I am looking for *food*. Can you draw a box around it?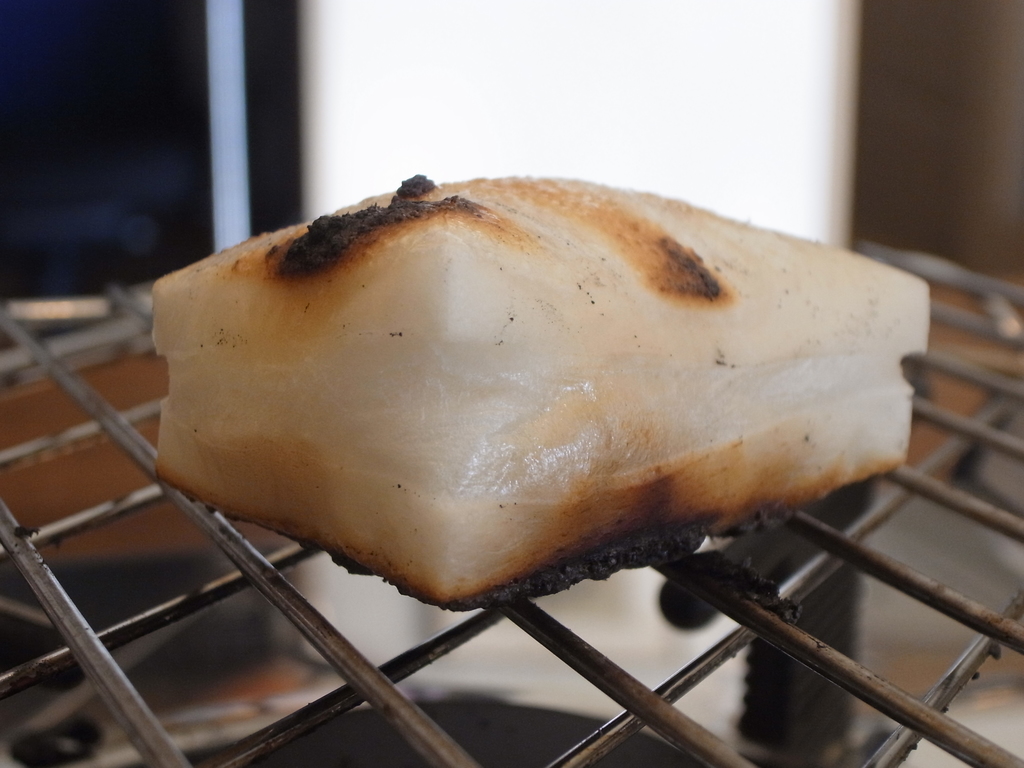
Sure, the bounding box is [105,145,977,658].
